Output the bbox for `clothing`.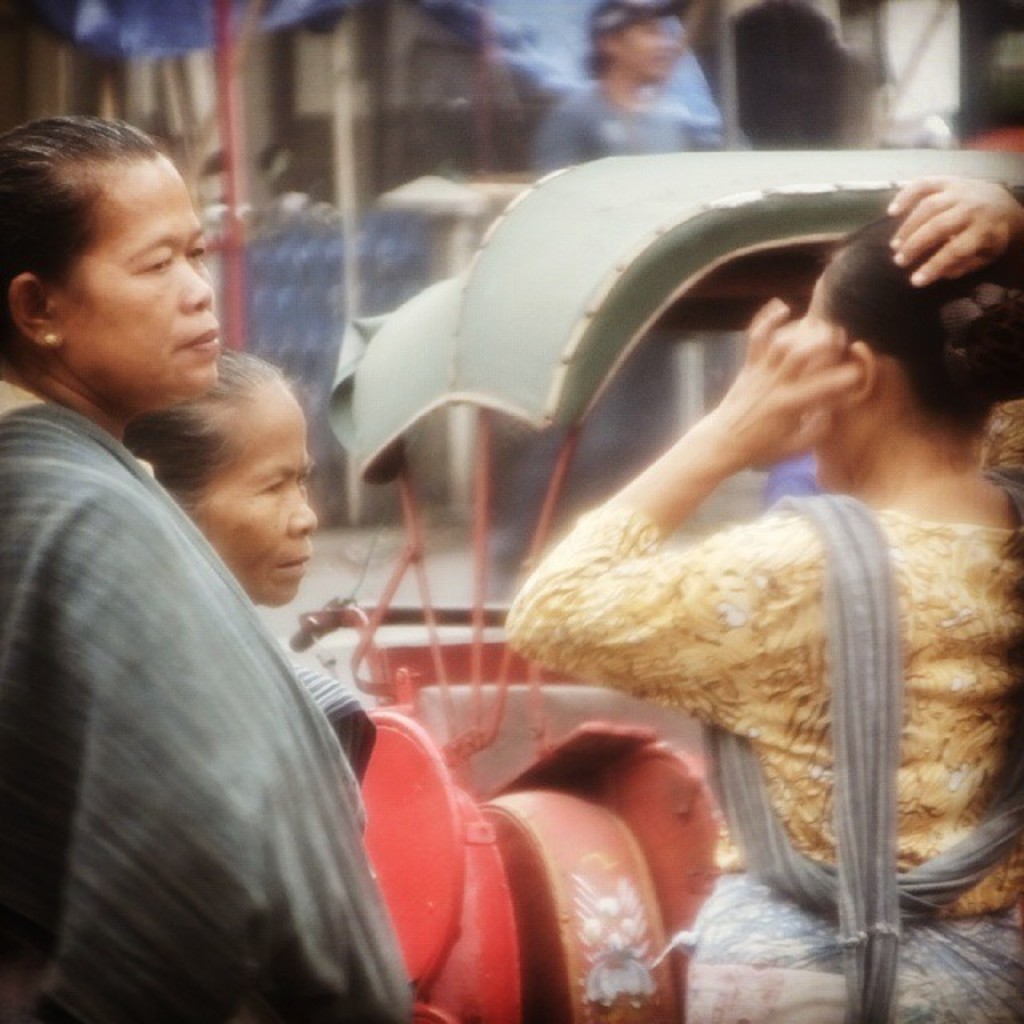
[left=19, top=304, right=408, bottom=1023].
